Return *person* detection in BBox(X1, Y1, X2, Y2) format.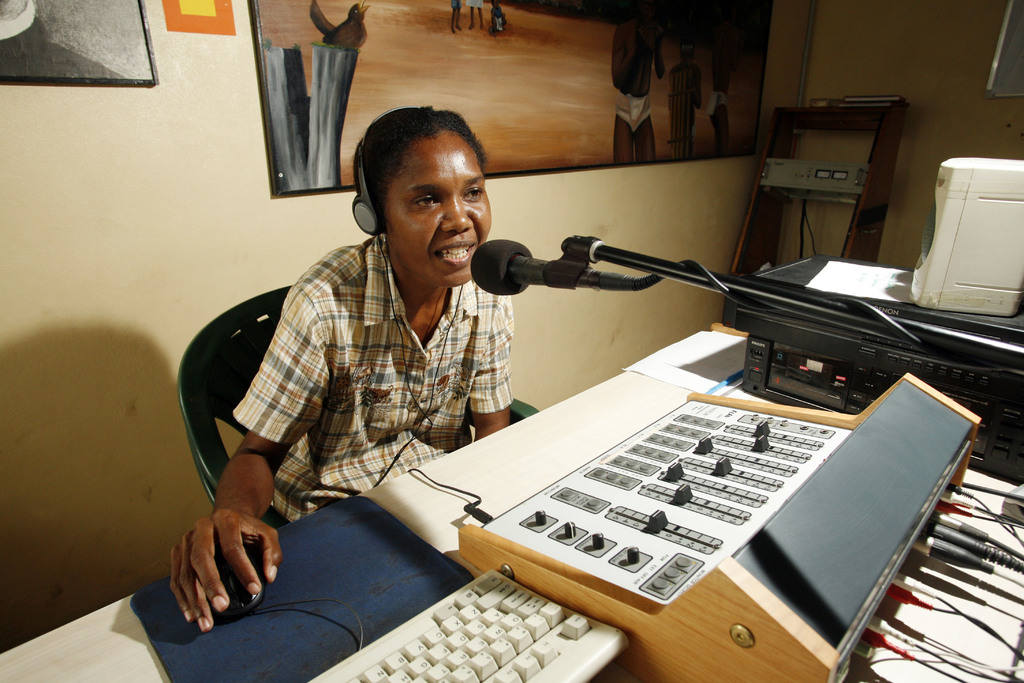
BBox(610, 6, 669, 166).
